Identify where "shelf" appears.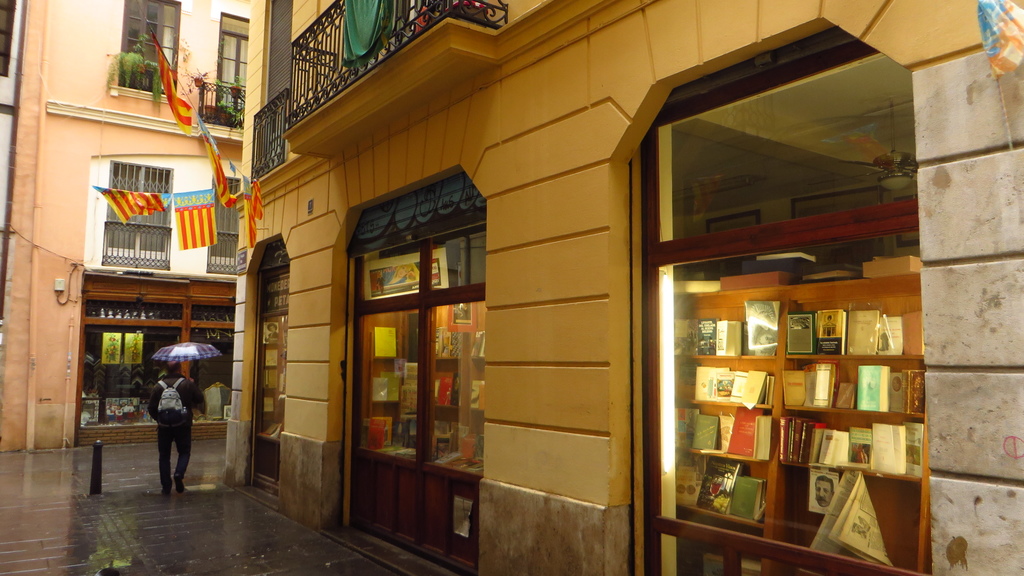
Appears at 656 275 922 575.
